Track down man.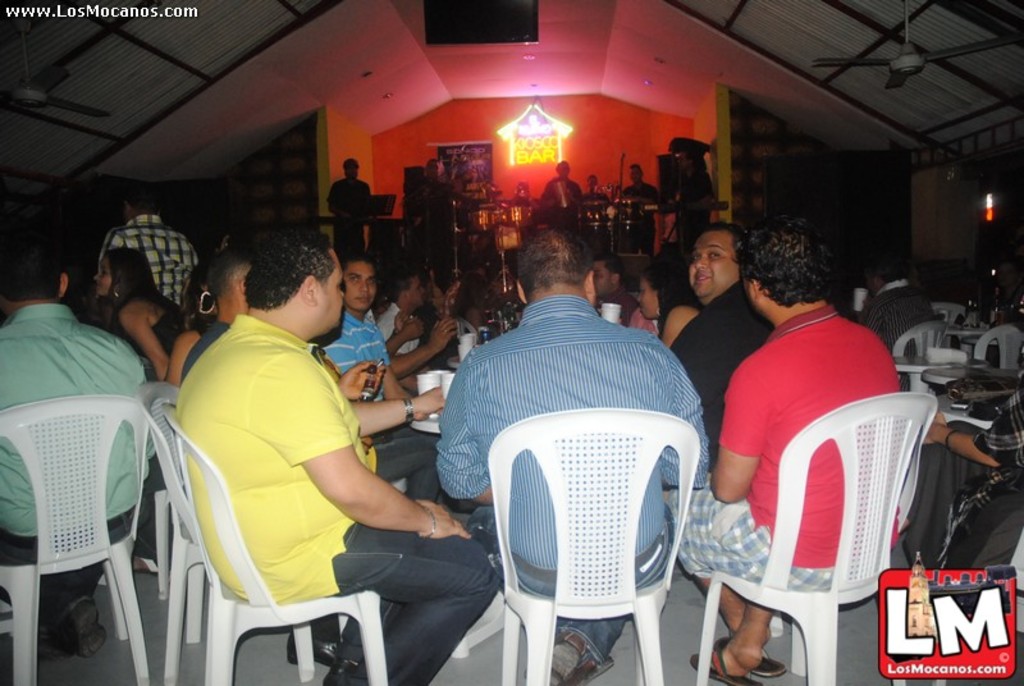
Tracked to 671,211,905,685.
